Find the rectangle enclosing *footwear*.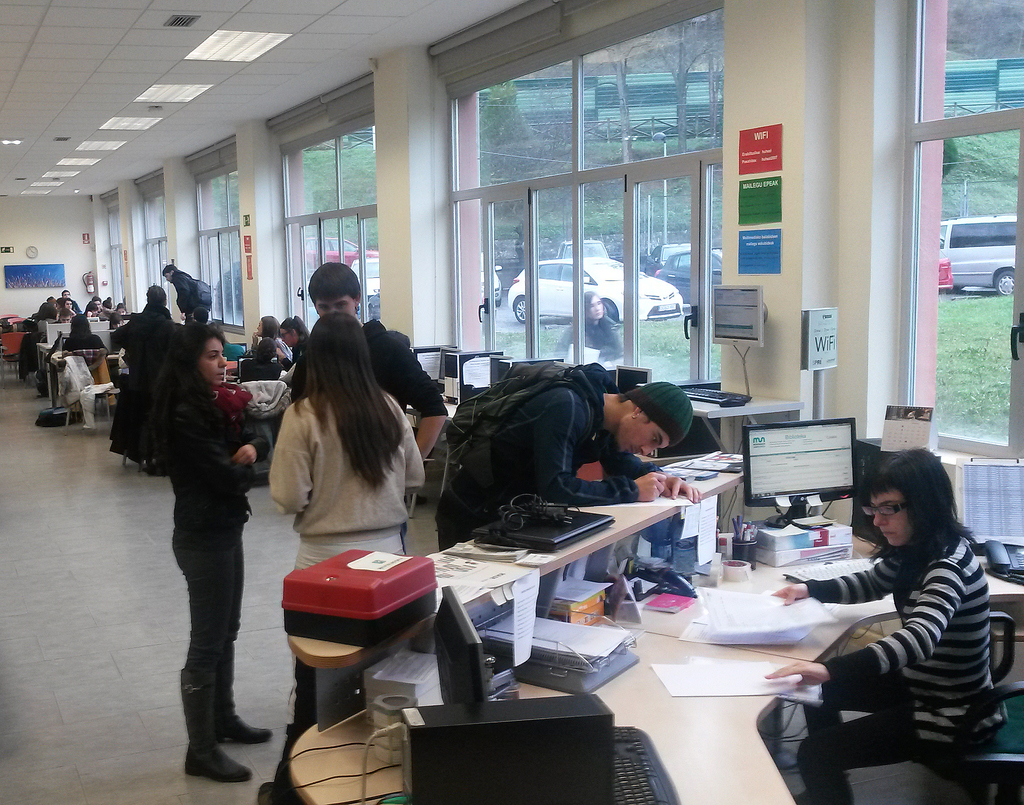
<box>179,672,255,781</box>.
